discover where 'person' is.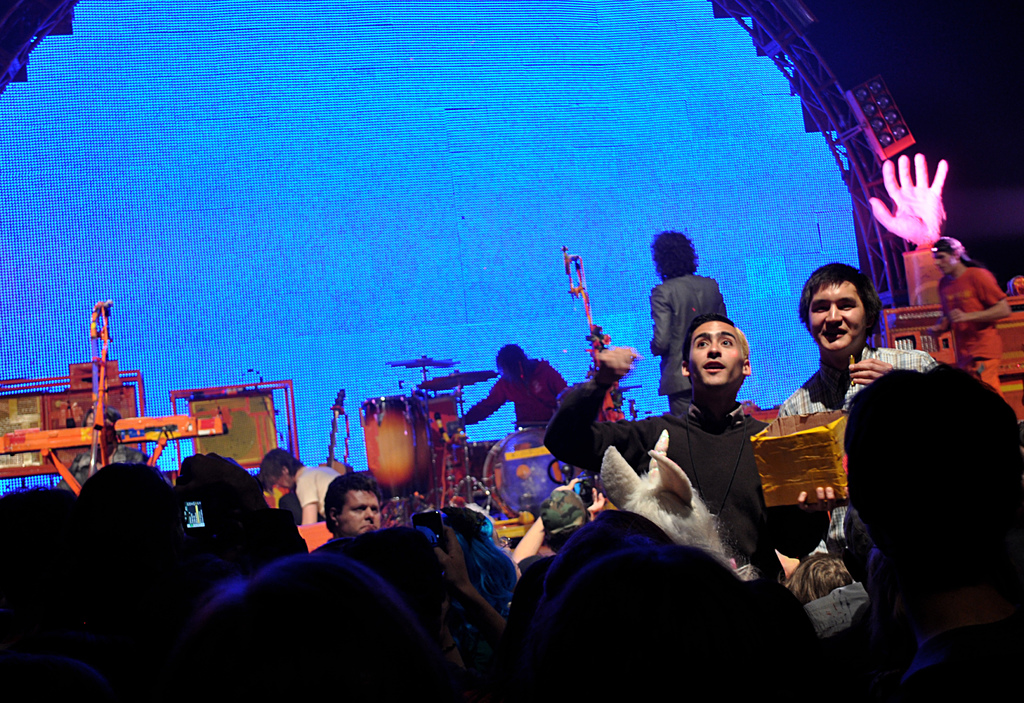
Discovered at (left=932, top=245, right=1005, bottom=399).
